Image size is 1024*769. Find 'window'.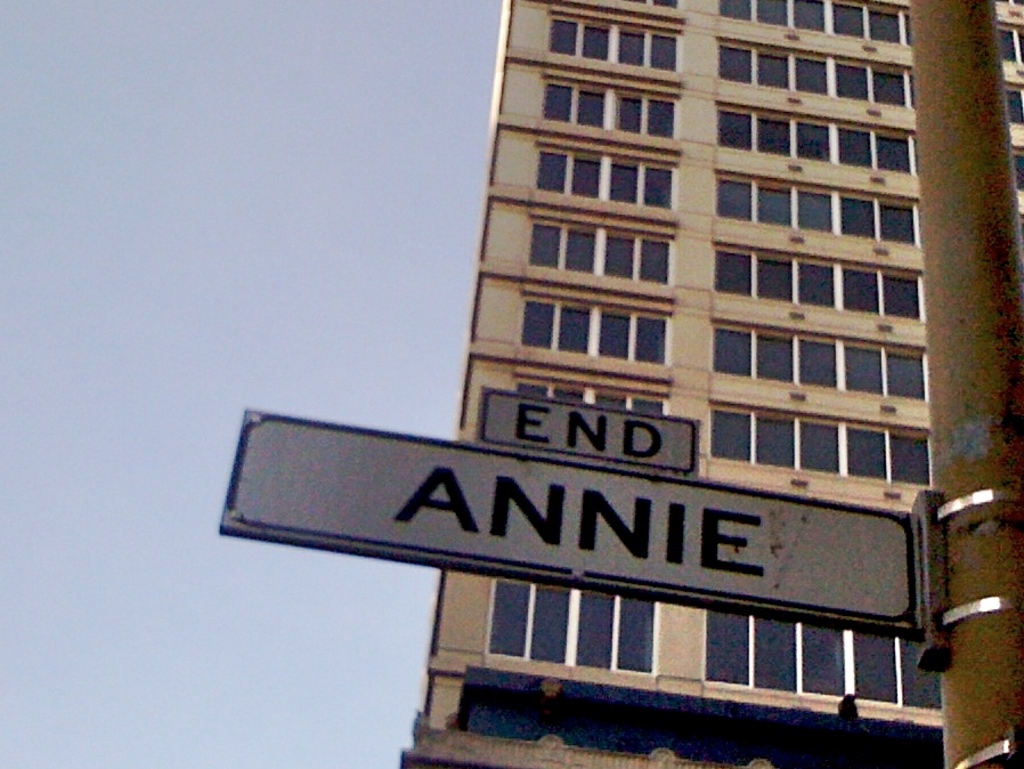
[x1=592, y1=395, x2=623, y2=408].
